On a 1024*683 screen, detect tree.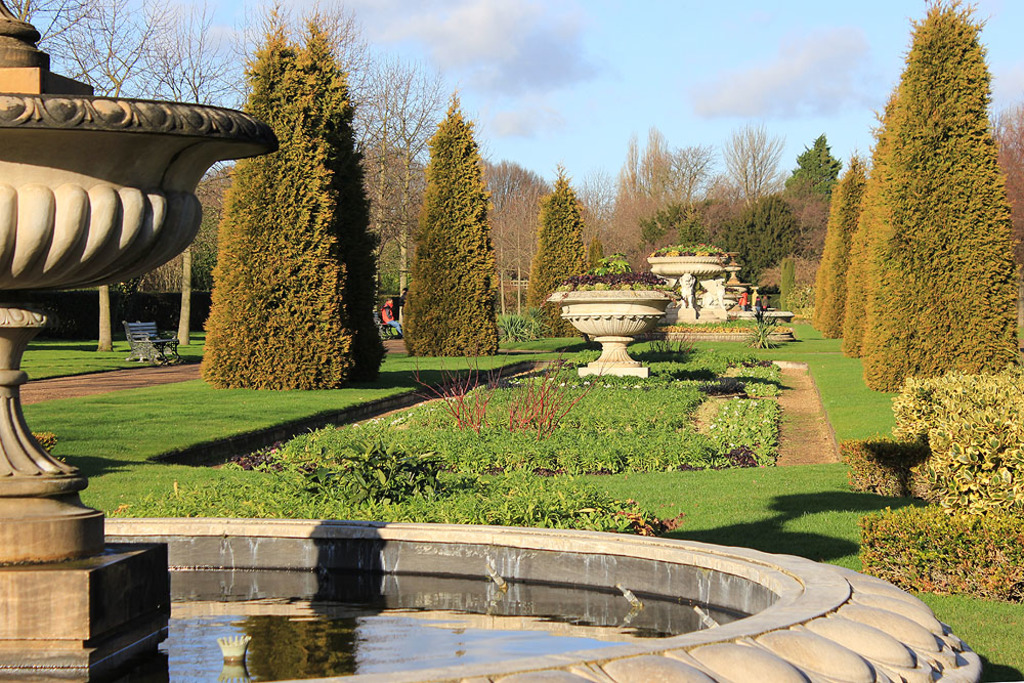
Rect(644, 130, 703, 296).
